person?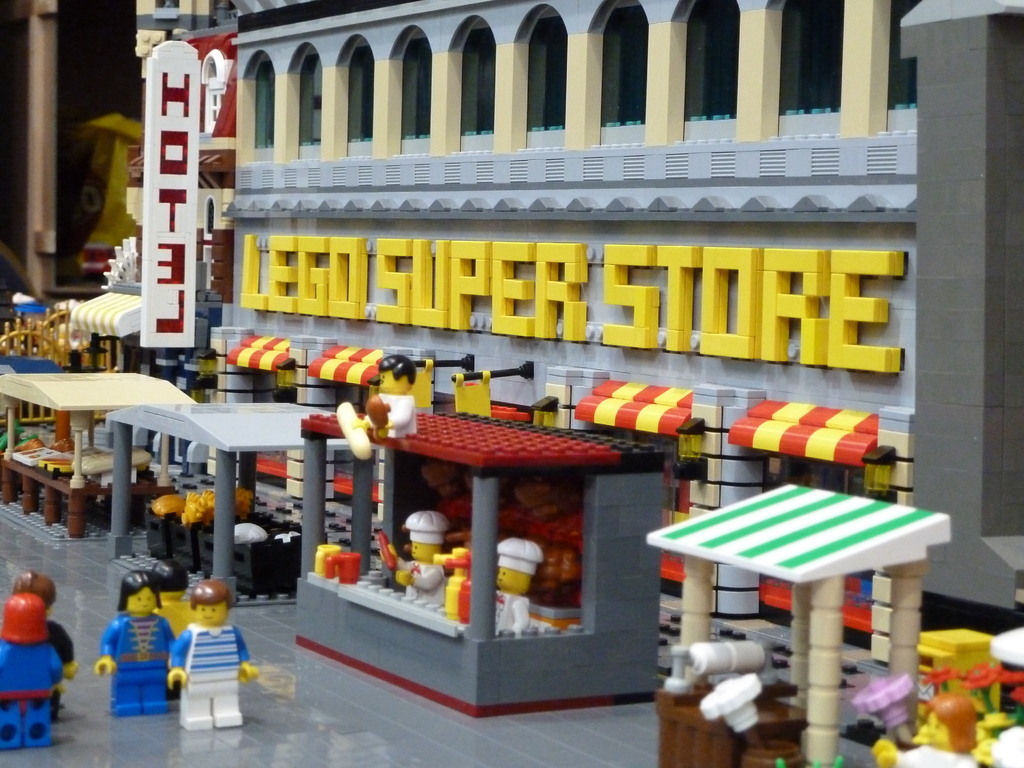
select_region(0, 591, 67, 742)
